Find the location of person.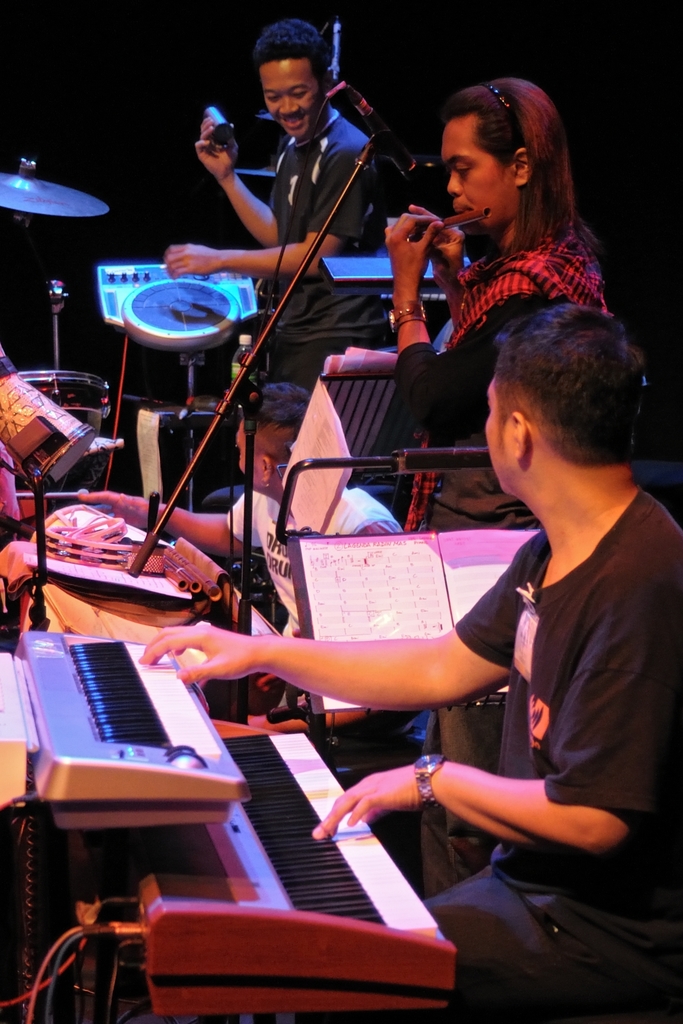
Location: <region>134, 304, 682, 1023</region>.
